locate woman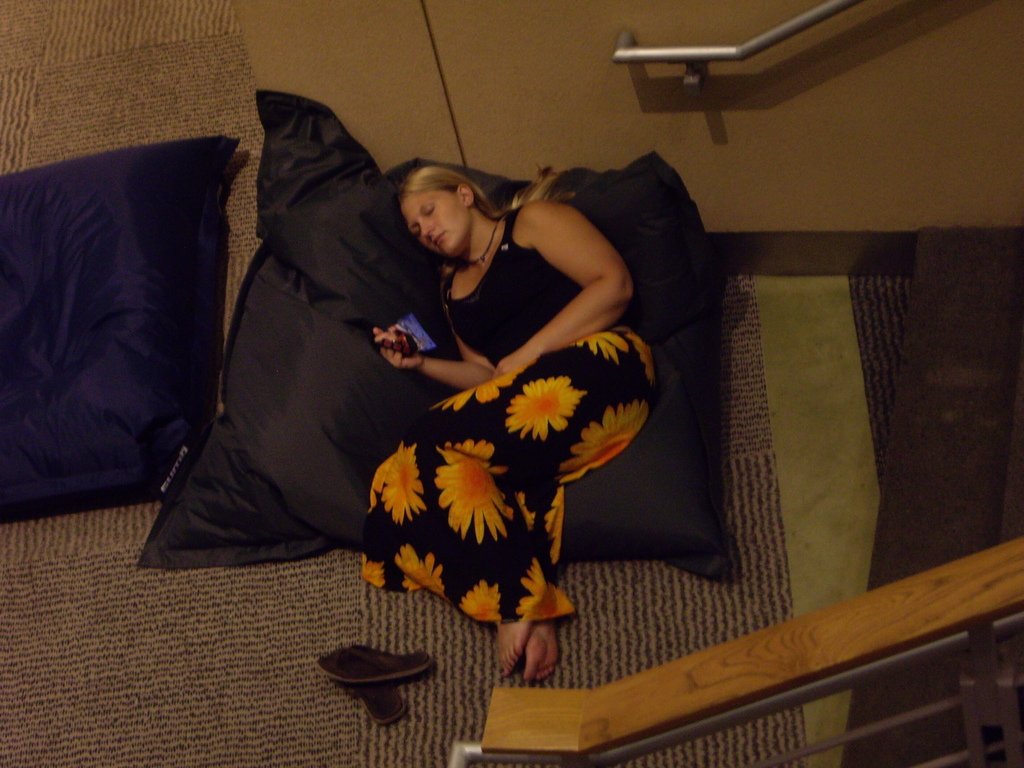
340 100 661 659
